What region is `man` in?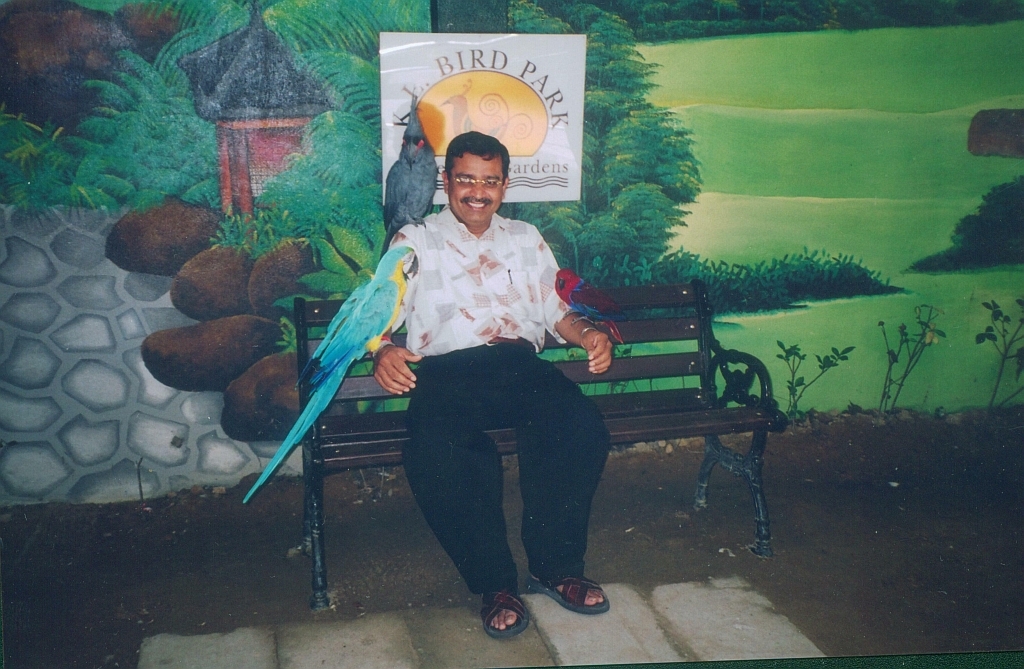
left=343, top=121, right=624, bottom=621.
